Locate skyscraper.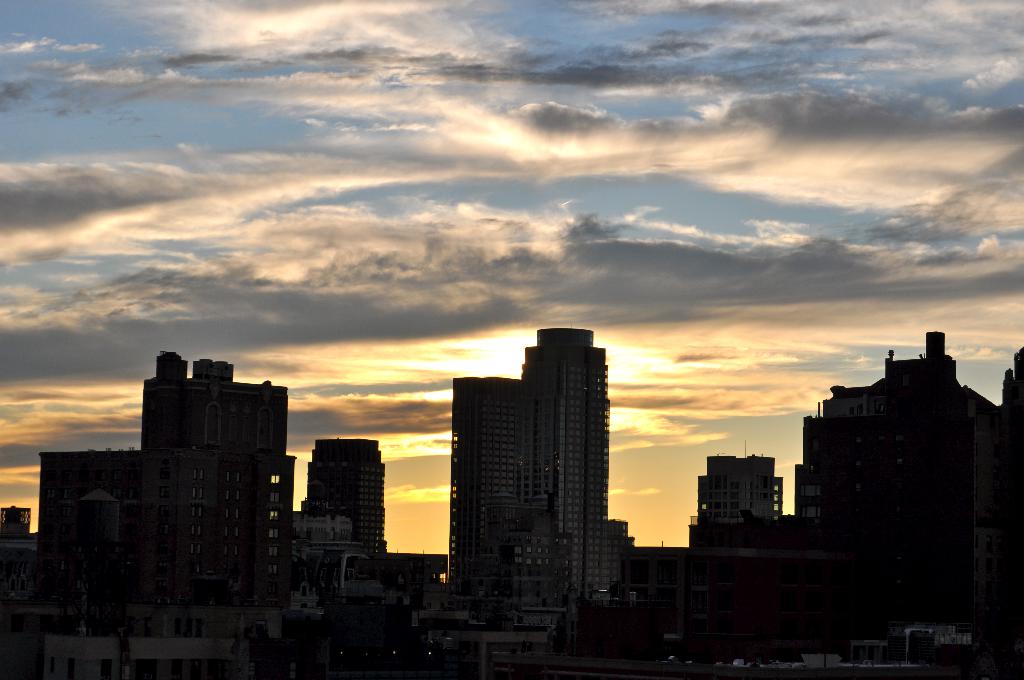
Bounding box: bbox=(790, 334, 1004, 613).
